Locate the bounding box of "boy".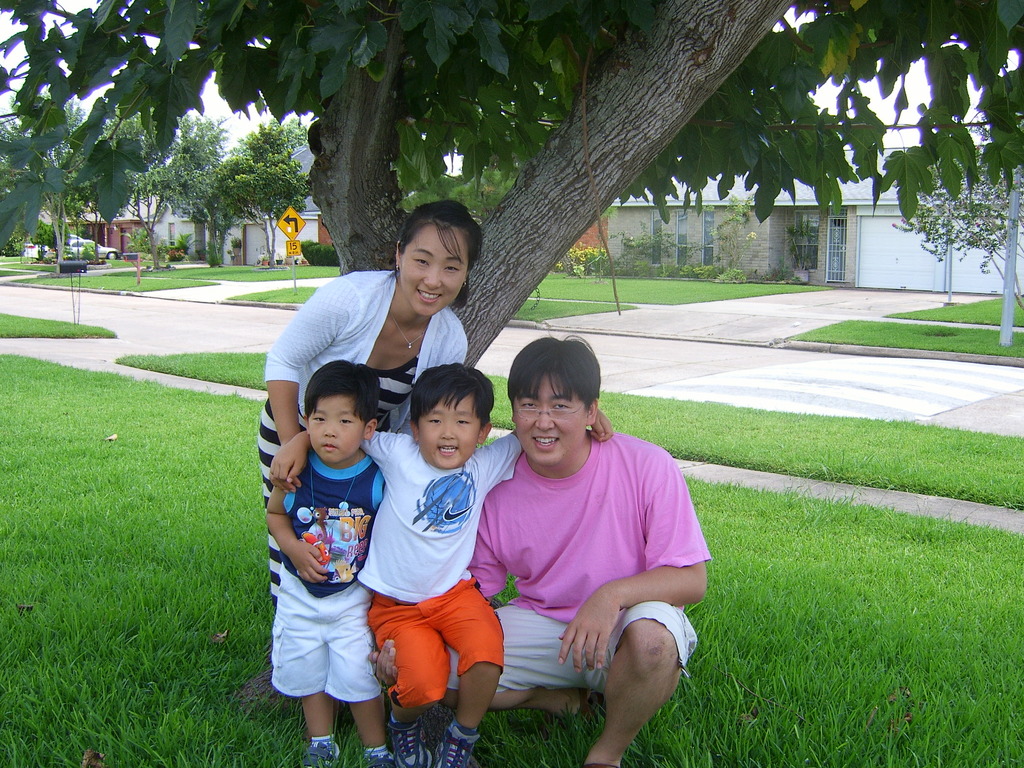
Bounding box: (x1=266, y1=362, x2=396, y2=767).
